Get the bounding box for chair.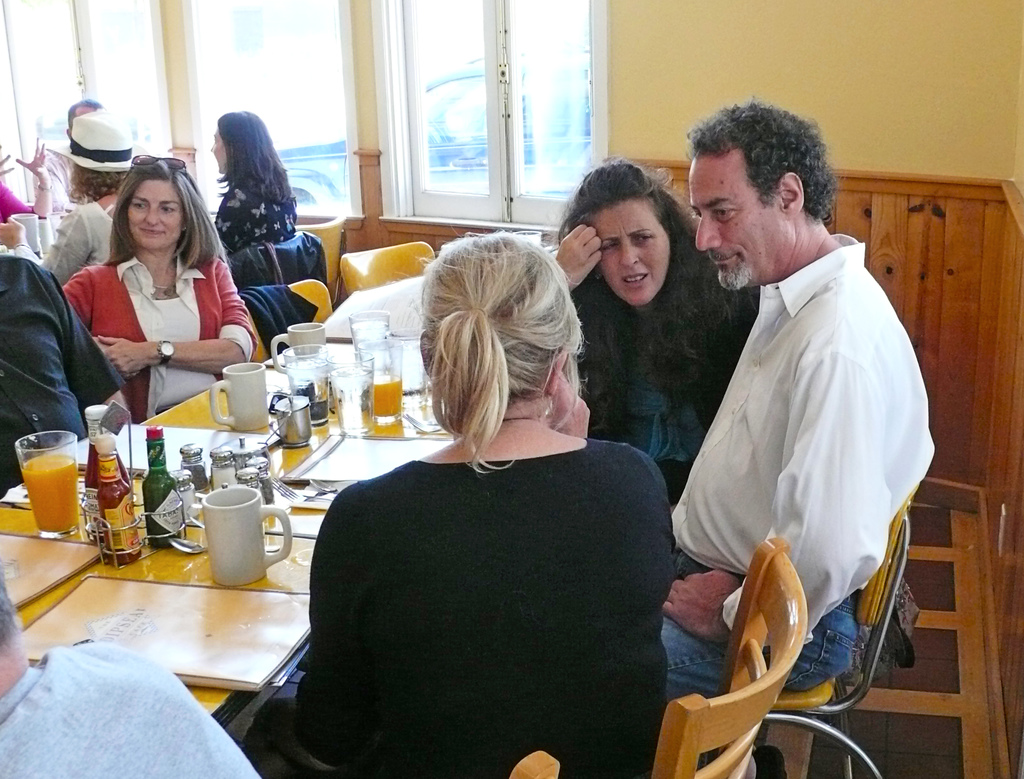
[left=508, top=749, right=562, bottom=778].
